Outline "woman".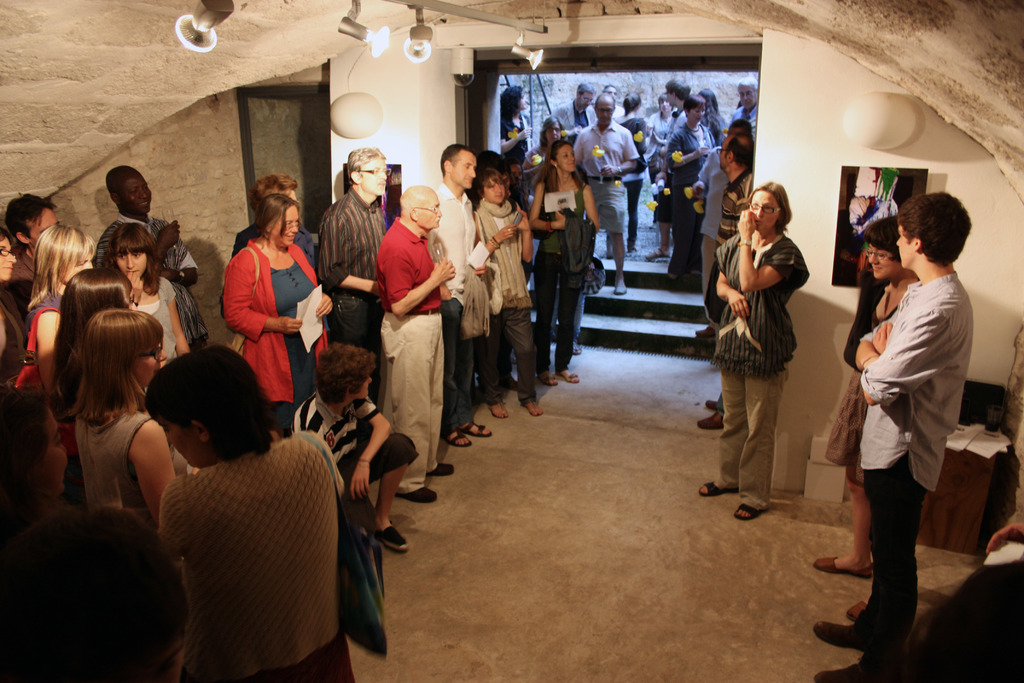
Outline: locate(221, 188, 332, 434).
